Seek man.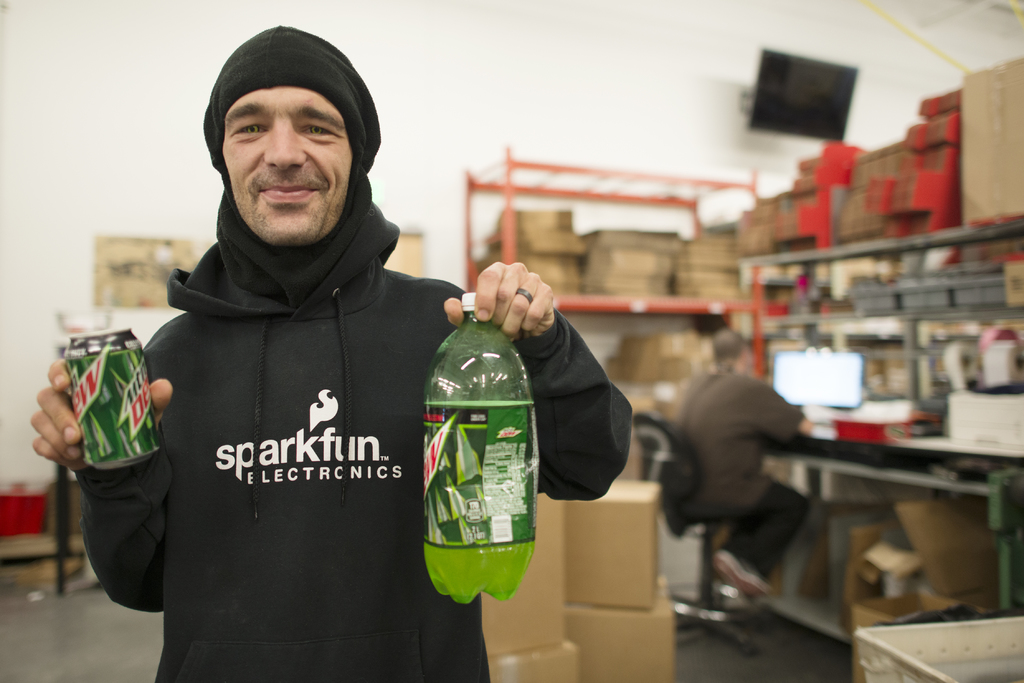
31, 18, 634, 682.
